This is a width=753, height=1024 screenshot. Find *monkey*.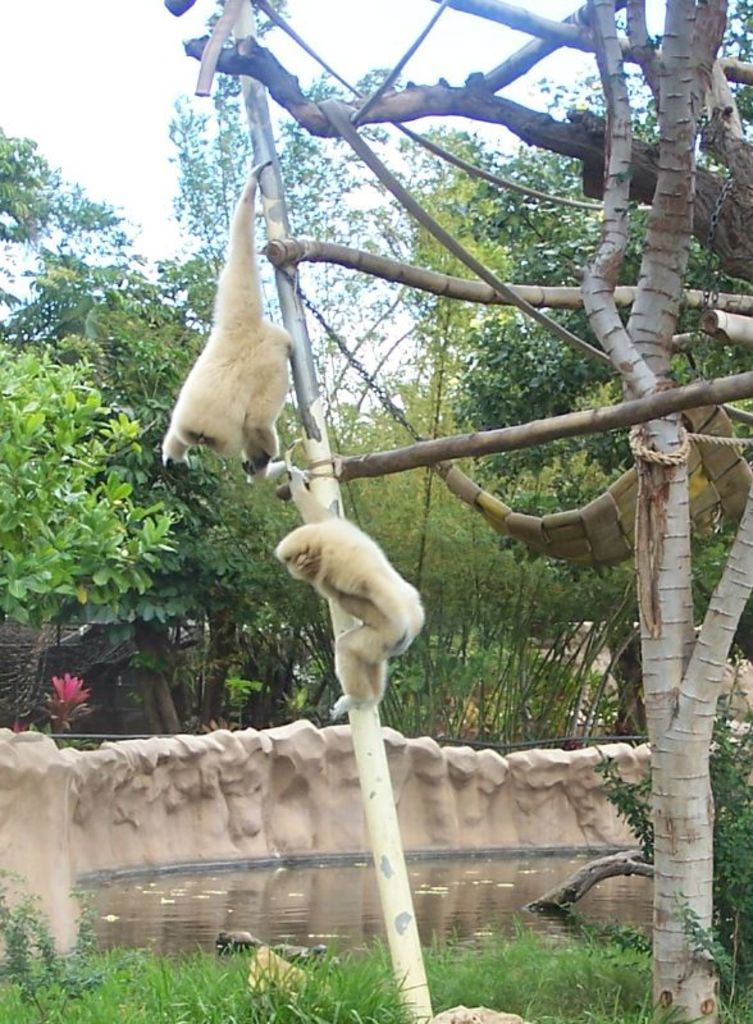
Bounding box: 273/444/426/713.
